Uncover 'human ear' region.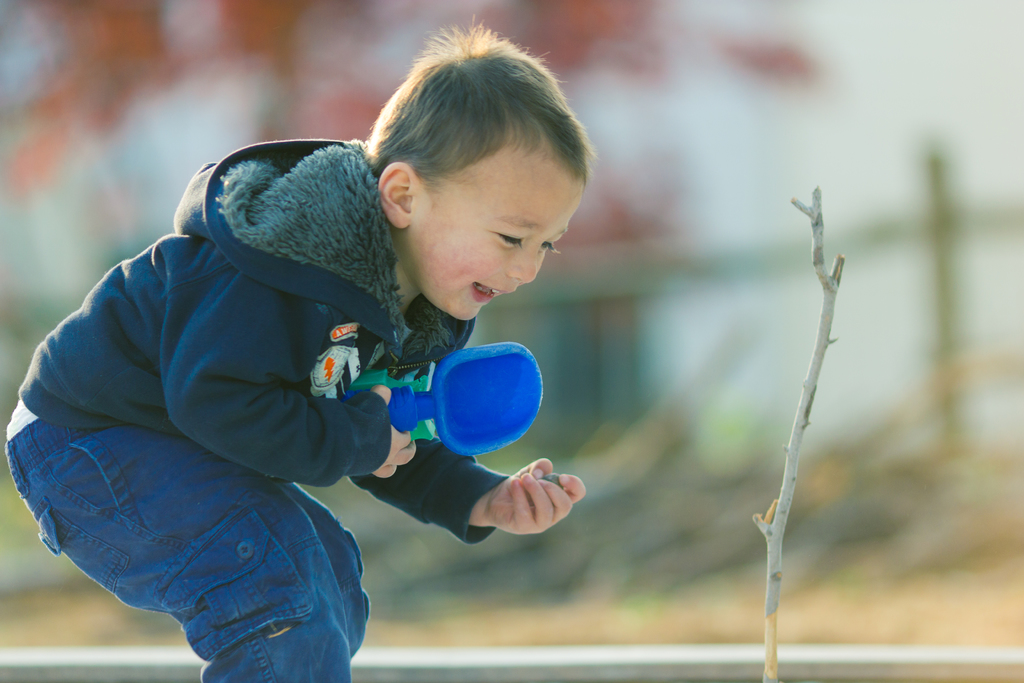
Uncovered: 380/163/419/229.
